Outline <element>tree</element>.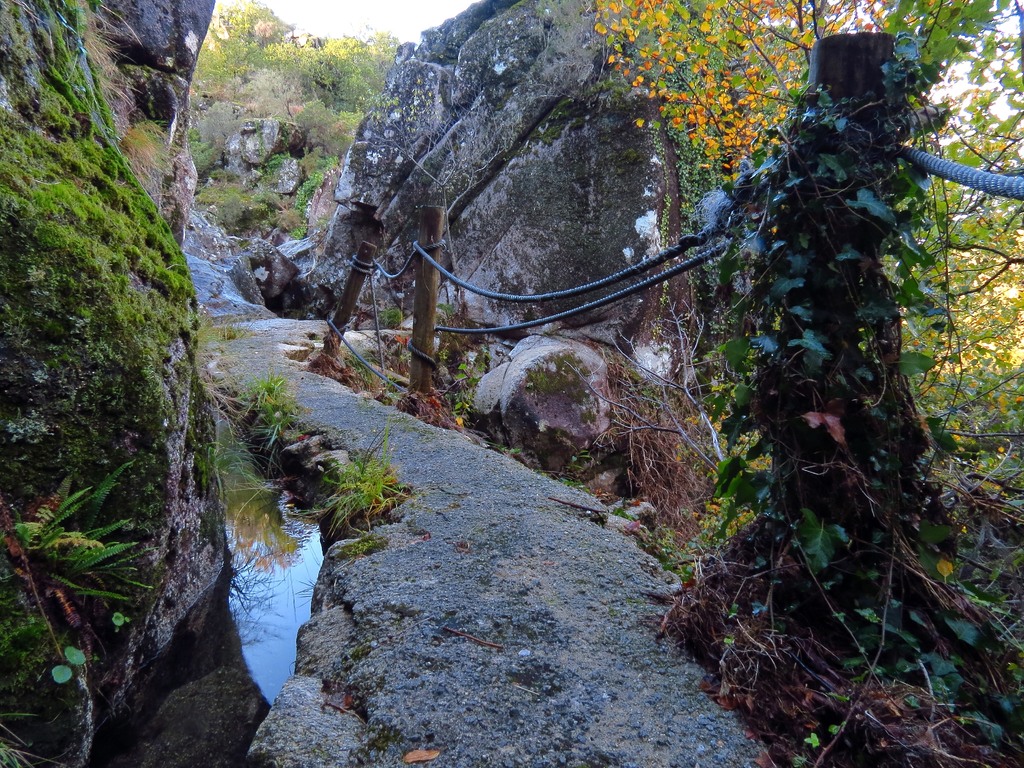
Outline: l=565, t=0, r=1023, b=659.
